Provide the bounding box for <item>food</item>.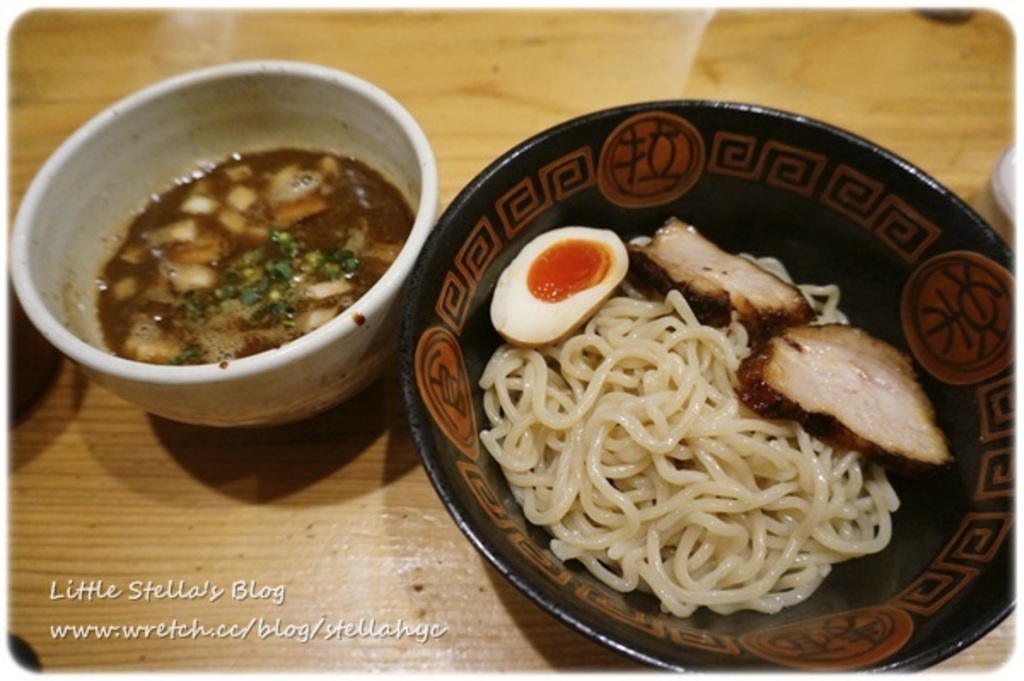
63 128 410 362.
